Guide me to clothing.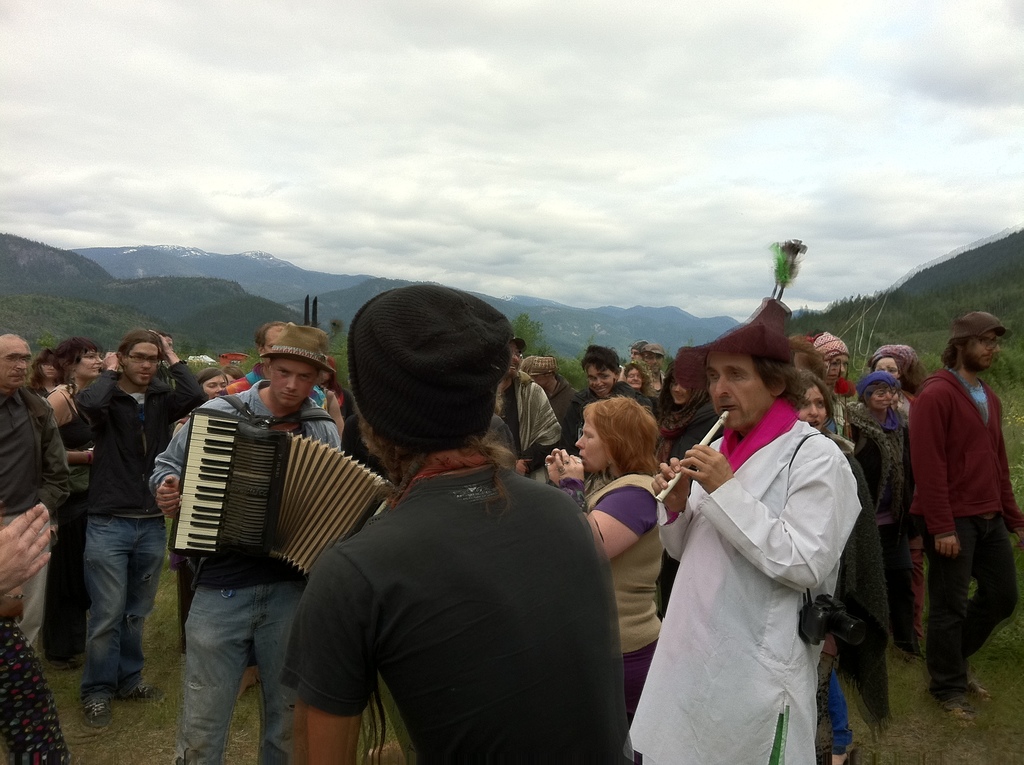
Guidance: [145,380,344,588].
